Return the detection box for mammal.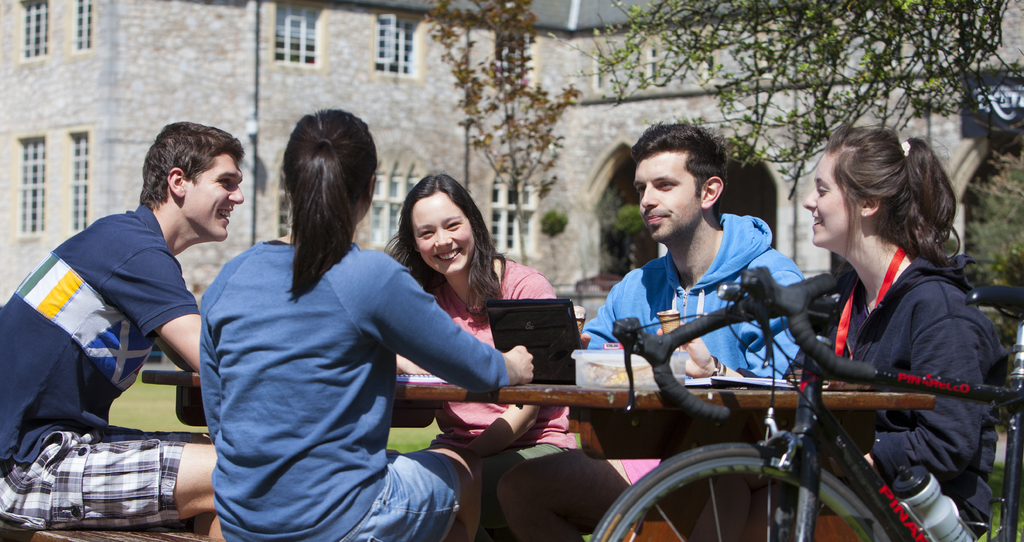
[left=496, top=118, right=810, bottom=541].
